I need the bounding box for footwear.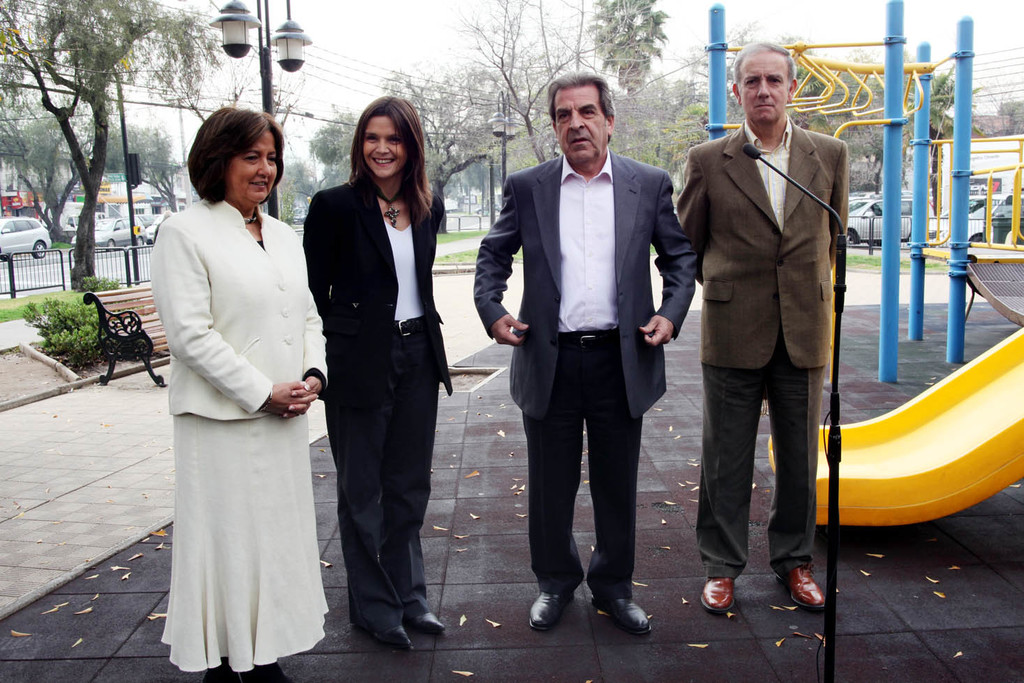
Here it is: [left=780, top=565, right=826, bottom=608].
